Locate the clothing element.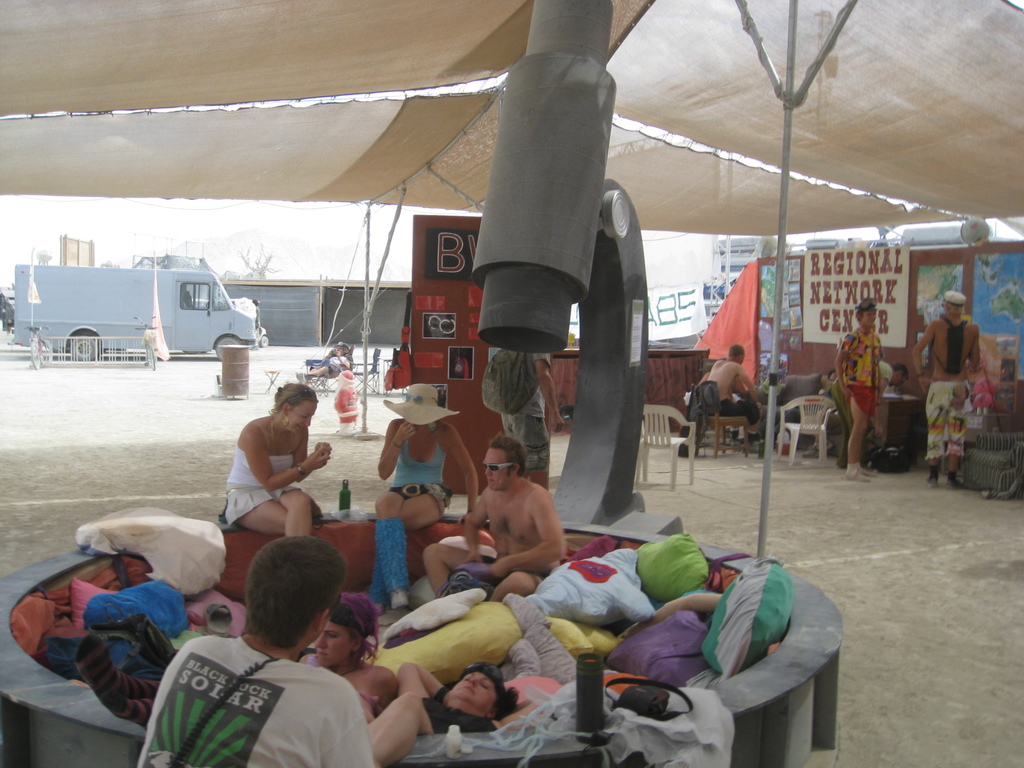
Element bbox: [923, 323, 973, 462].
